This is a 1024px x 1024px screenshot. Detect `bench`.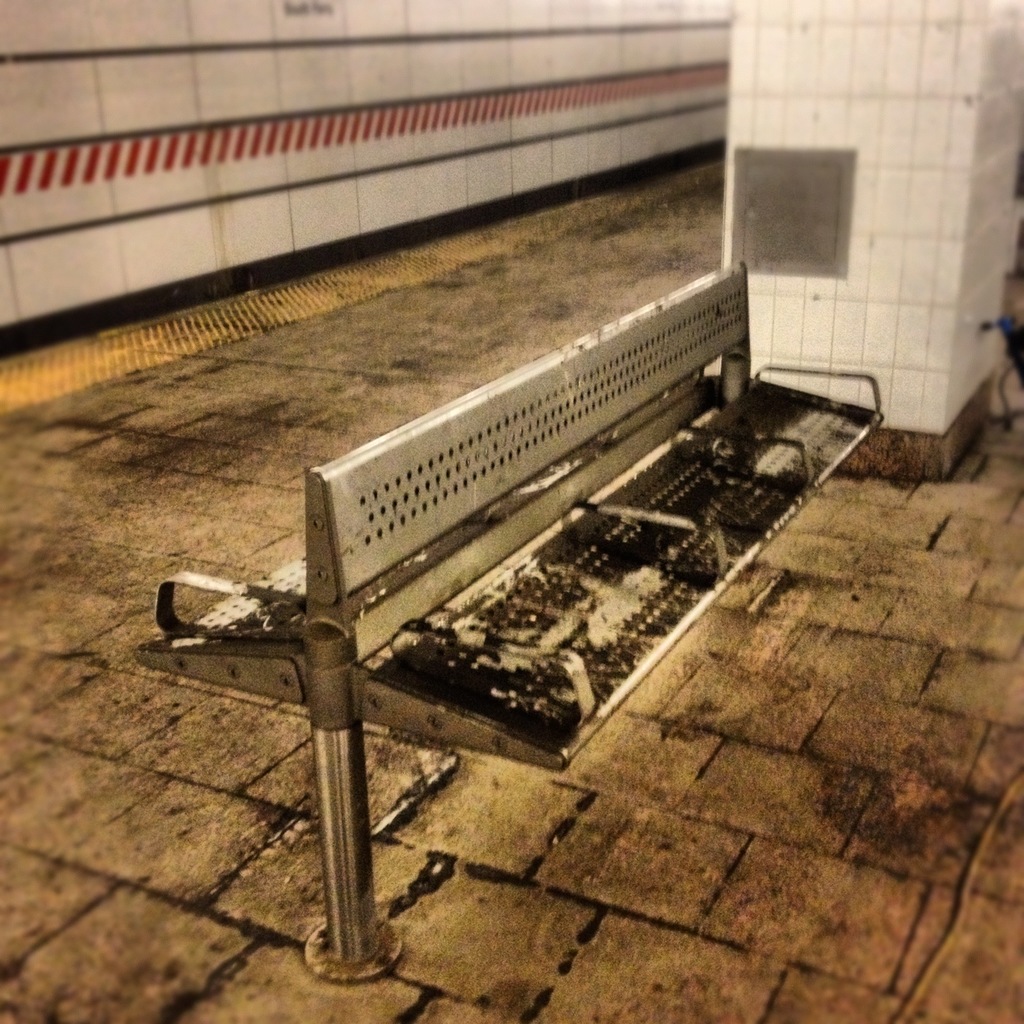
x1=131 y1=276 x2=914 y2=1014.
